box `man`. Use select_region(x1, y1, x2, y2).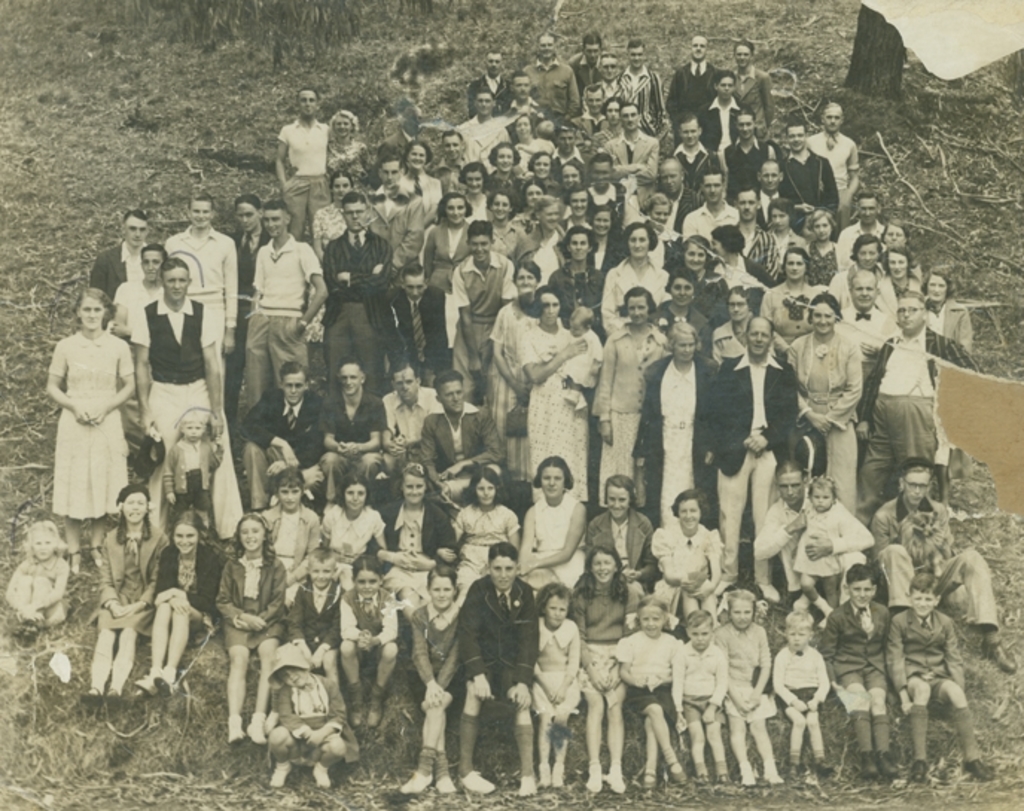
select_region(606, 104, 658, 199).
